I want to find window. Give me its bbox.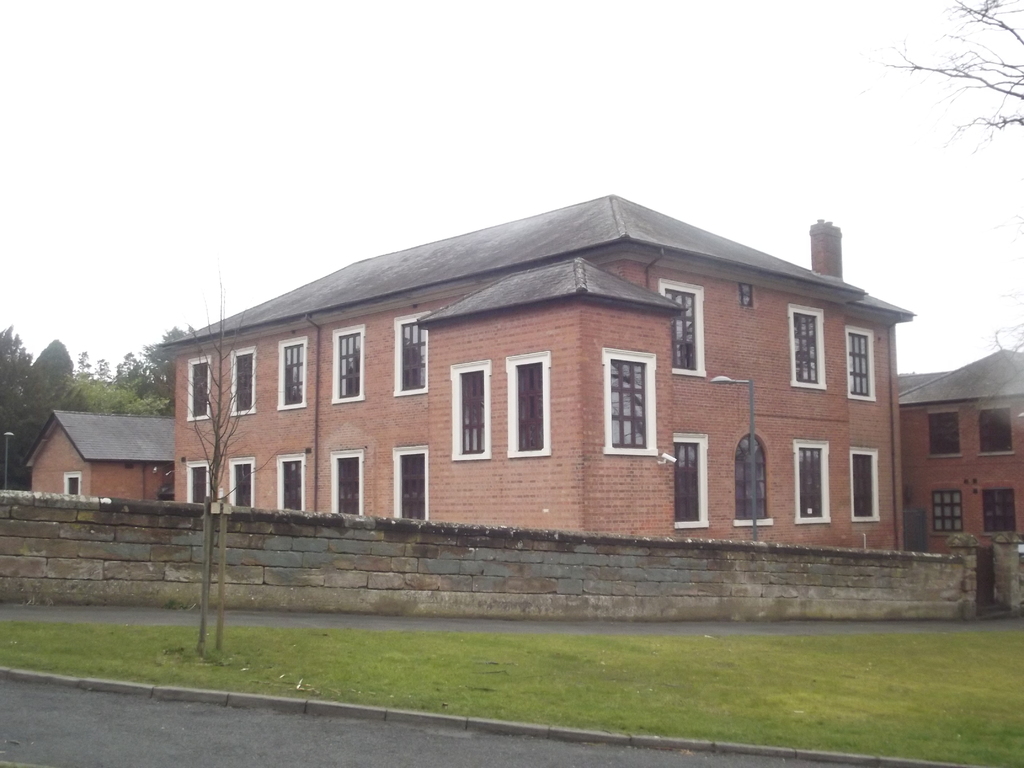
detection(188, 460, 211, 506).
